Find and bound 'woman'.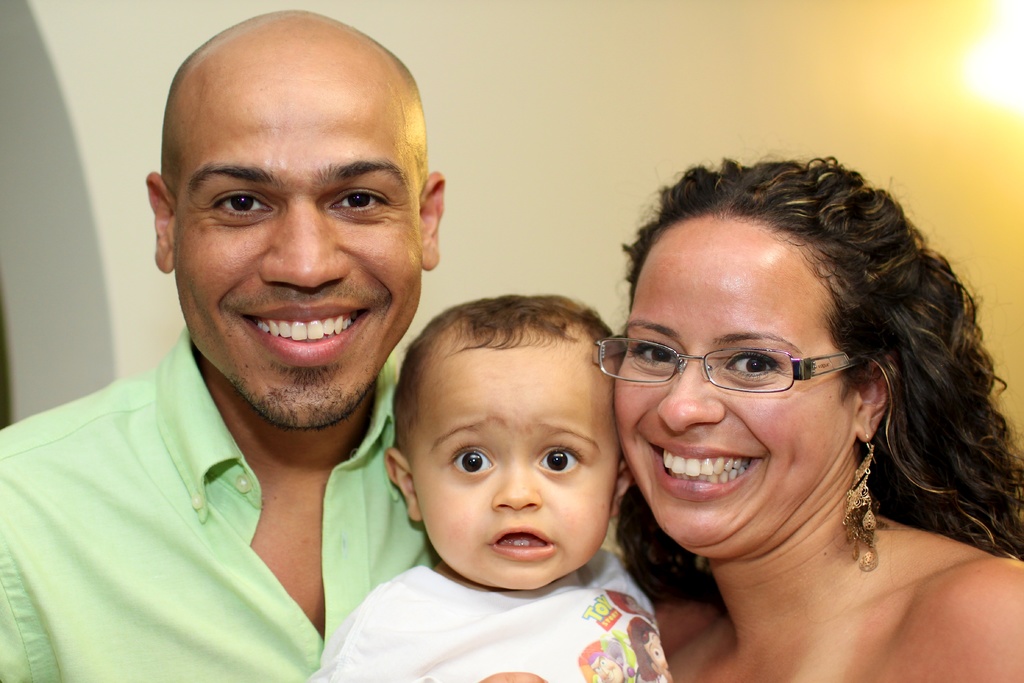
Bound: x1=541, y1=144, x2=1023, y2=682.
